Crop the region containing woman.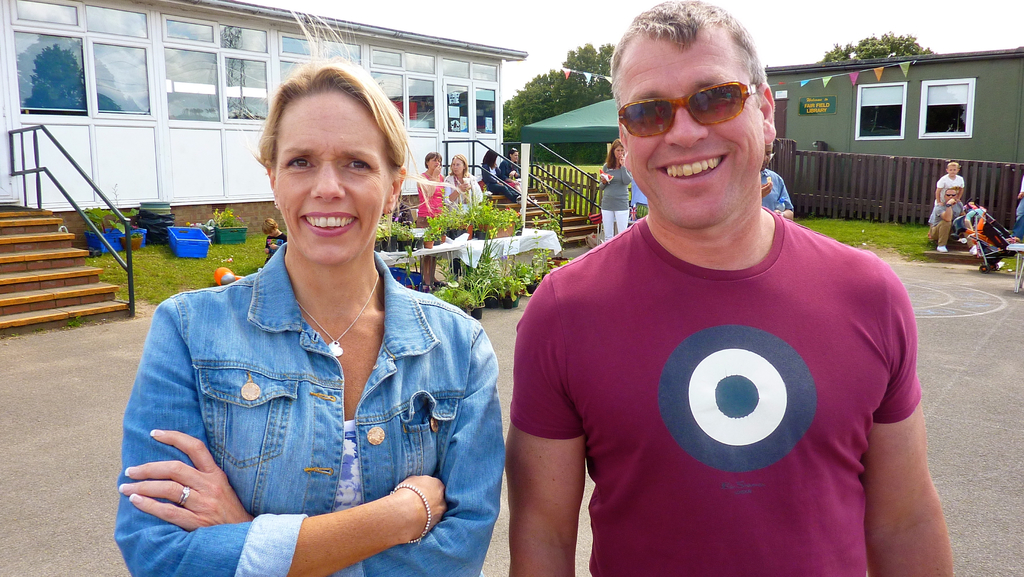
Crop region: Rect(413, 150, 445, 288).
